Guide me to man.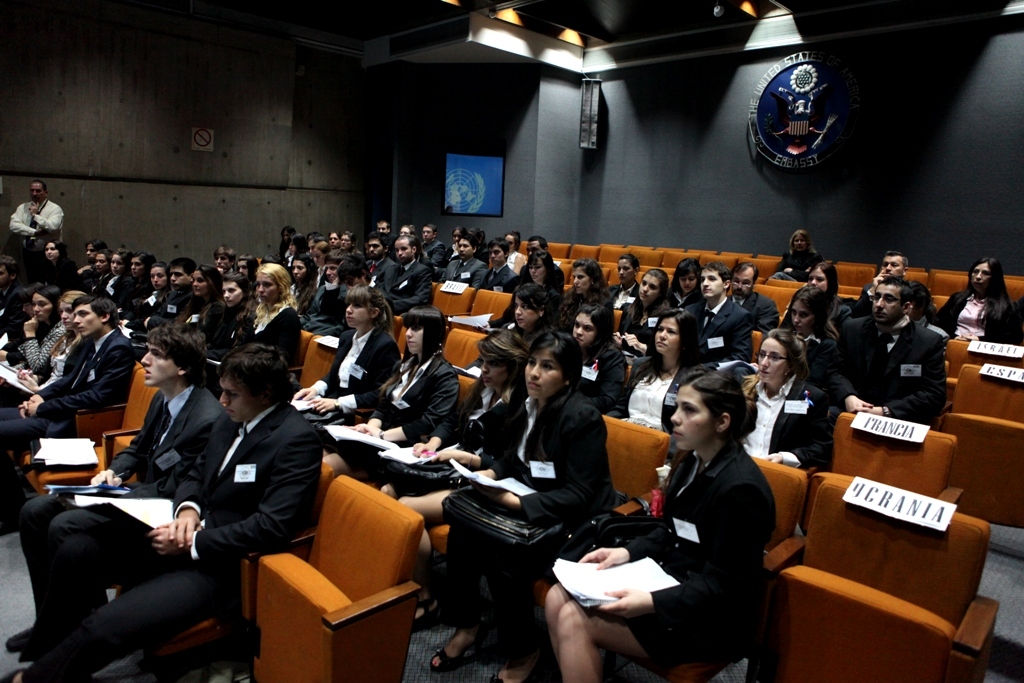
Guidance: (441,232,480,293).
